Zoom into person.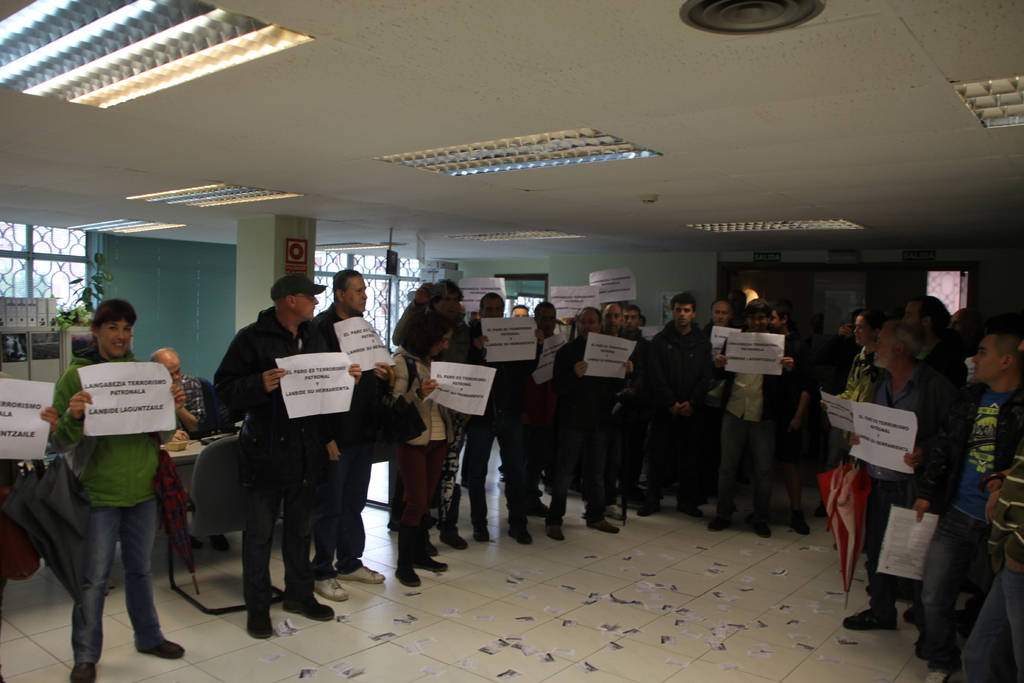
Zoom target: locate(145, 343, 228, 548).
